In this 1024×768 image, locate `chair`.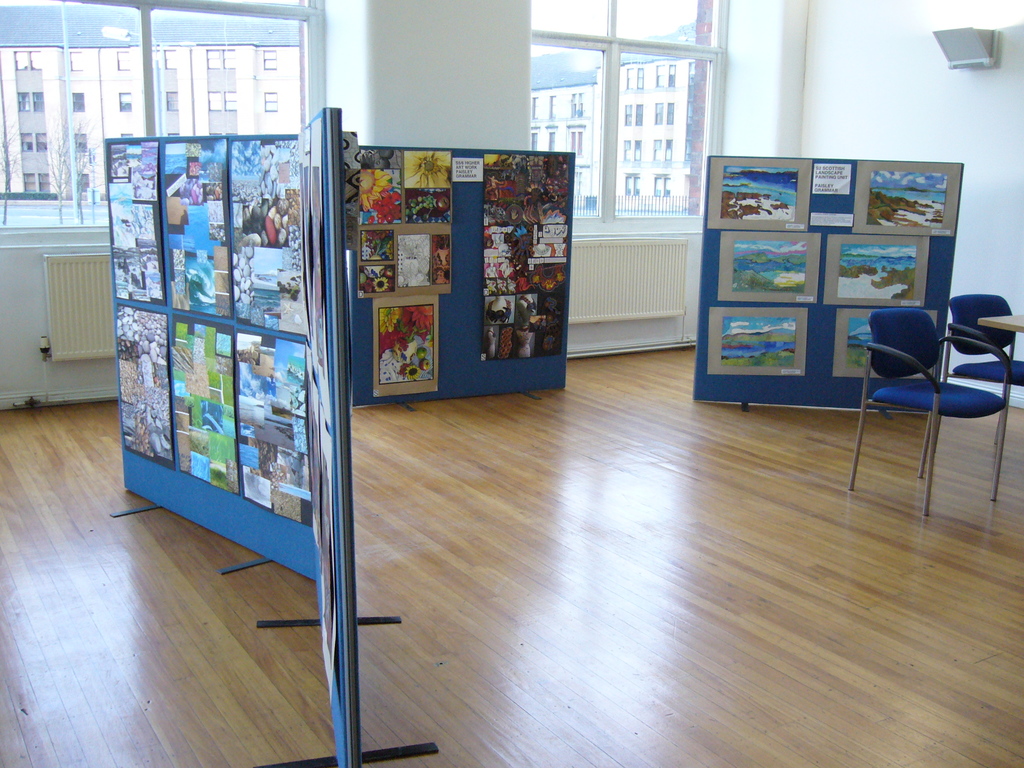
Bounding box: Rect(927, 294, 1023, 468).
